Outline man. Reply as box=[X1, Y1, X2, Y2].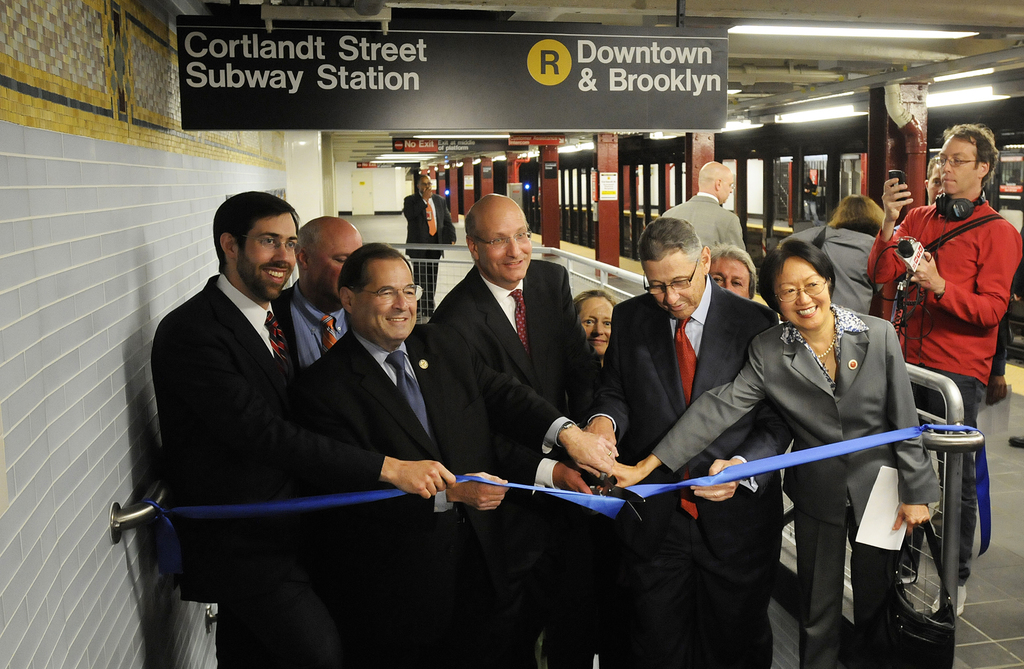
box=[867, 123, 1023, 618].
